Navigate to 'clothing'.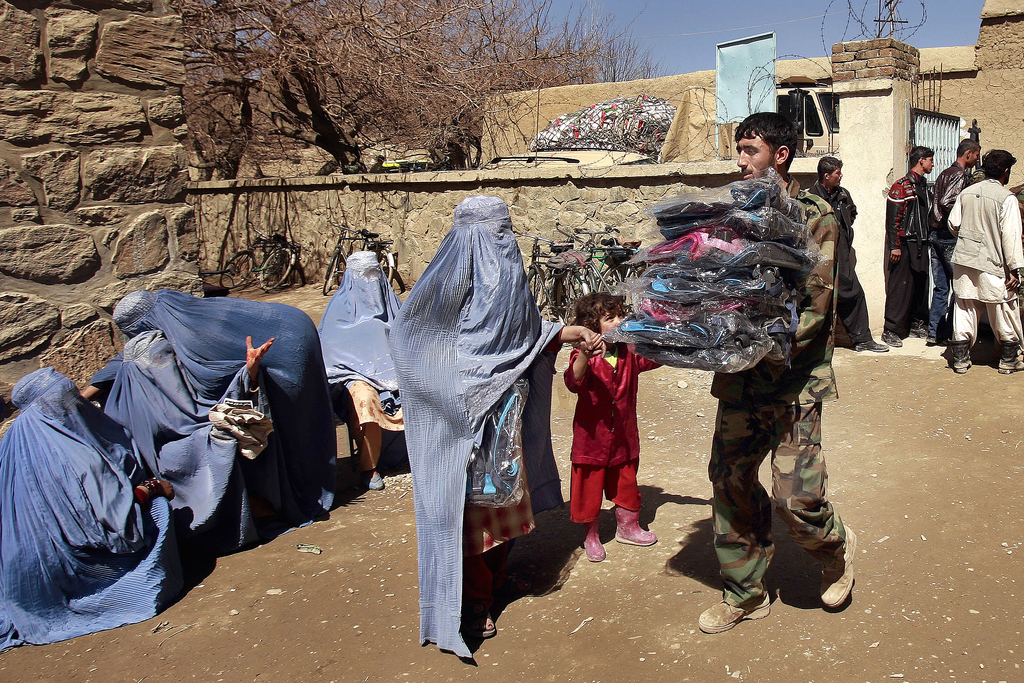
Navigation target: locate(319, 254, 398, 470).
